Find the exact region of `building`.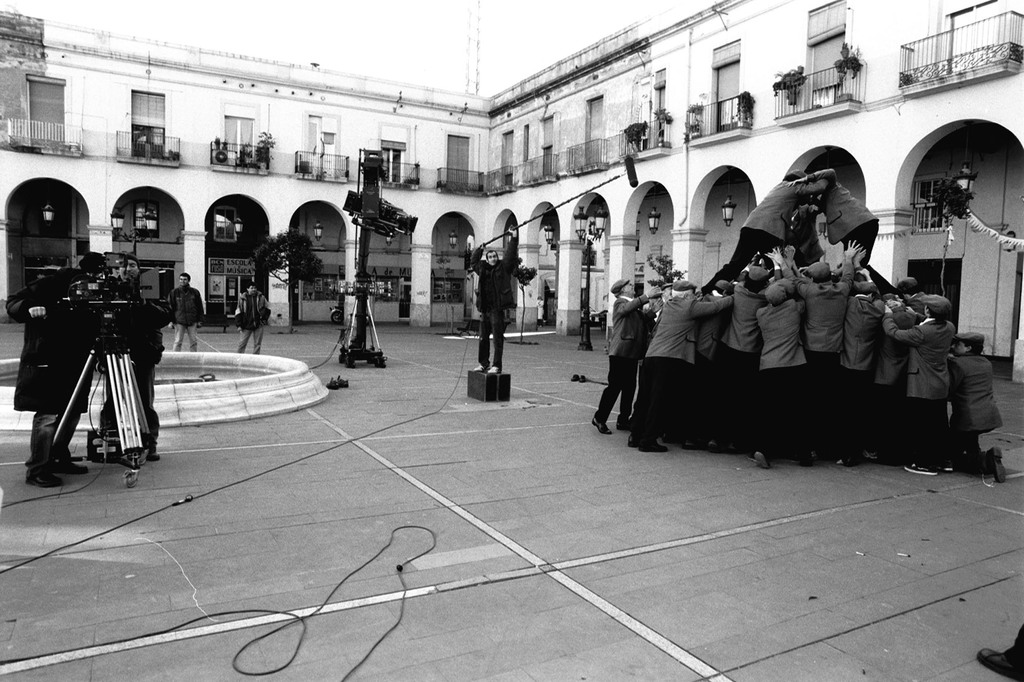
Exact region: select_region(0, 0, 1023, 385).
